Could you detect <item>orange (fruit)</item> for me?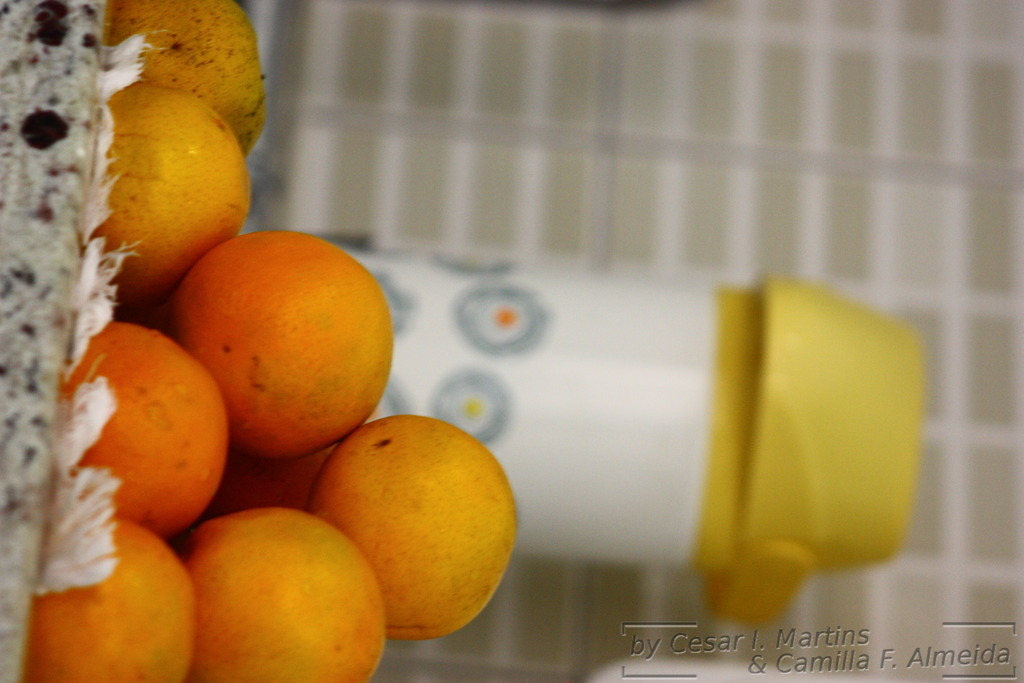
Detection result: BBox(314, 416, 520, 639).
